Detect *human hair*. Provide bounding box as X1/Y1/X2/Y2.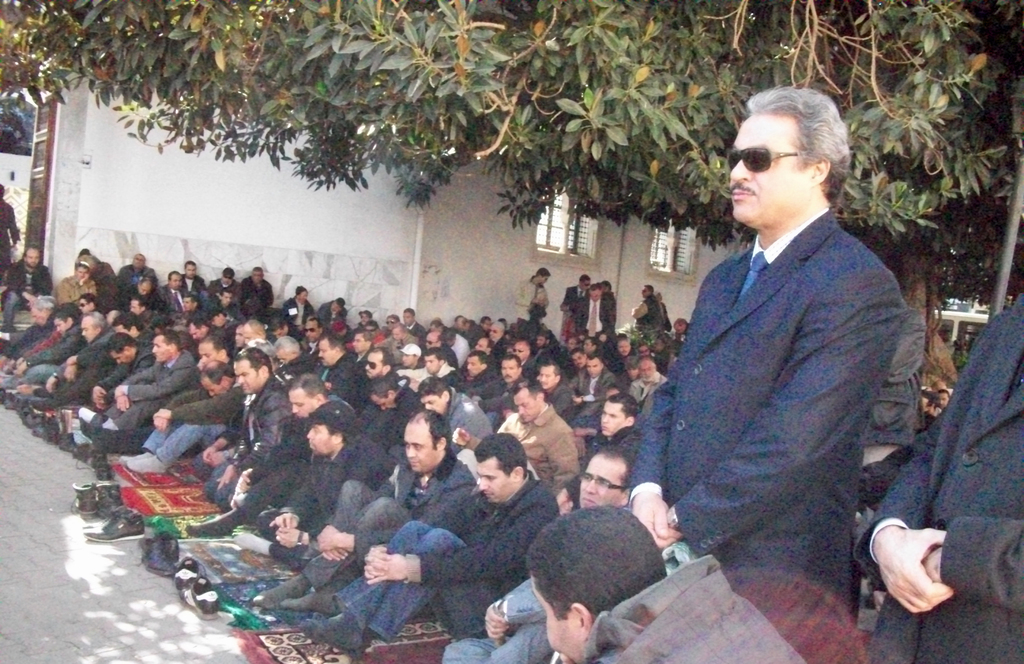
420/375/456/400.
